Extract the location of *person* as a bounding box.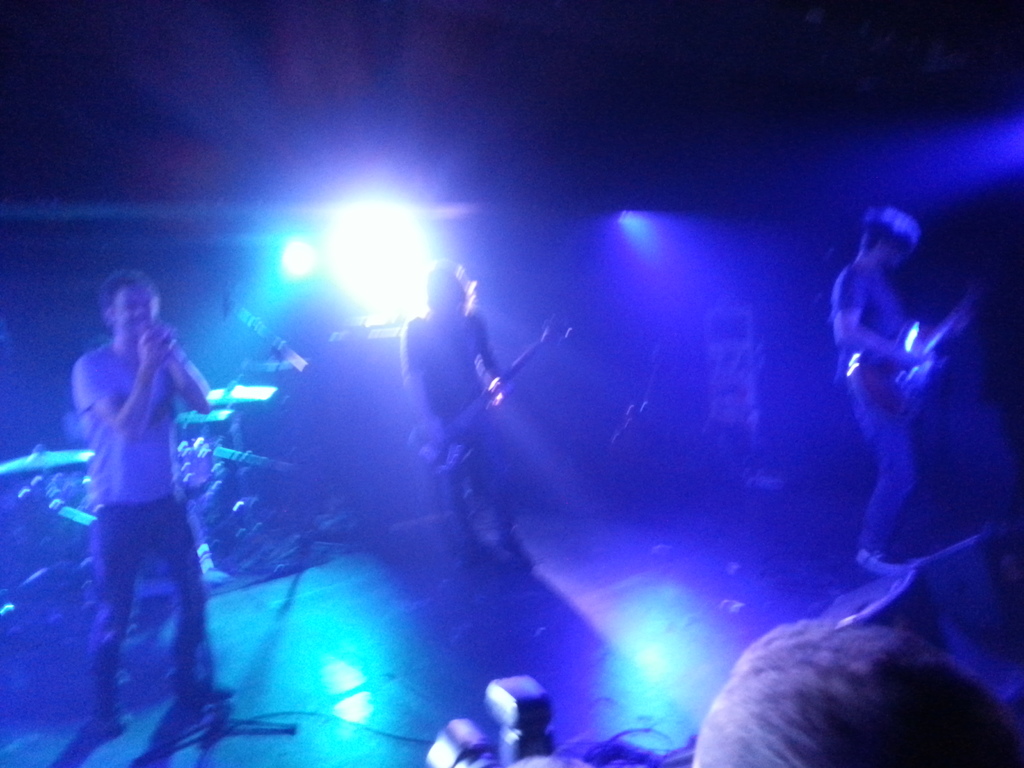
826:170:980:659.
